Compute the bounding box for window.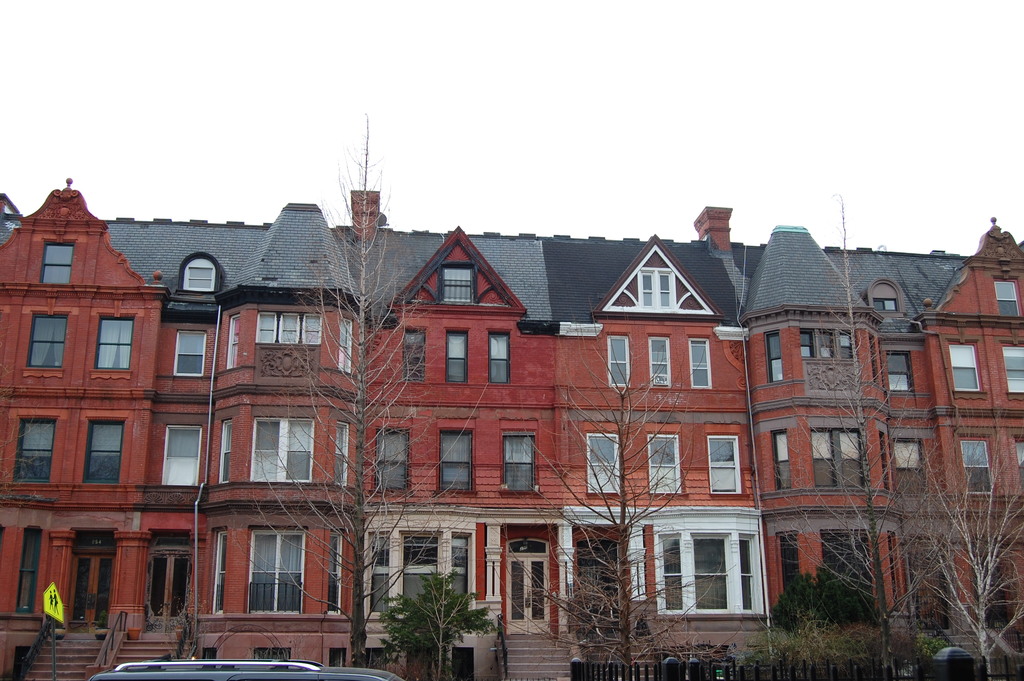
[371, 528, 468, 618].
